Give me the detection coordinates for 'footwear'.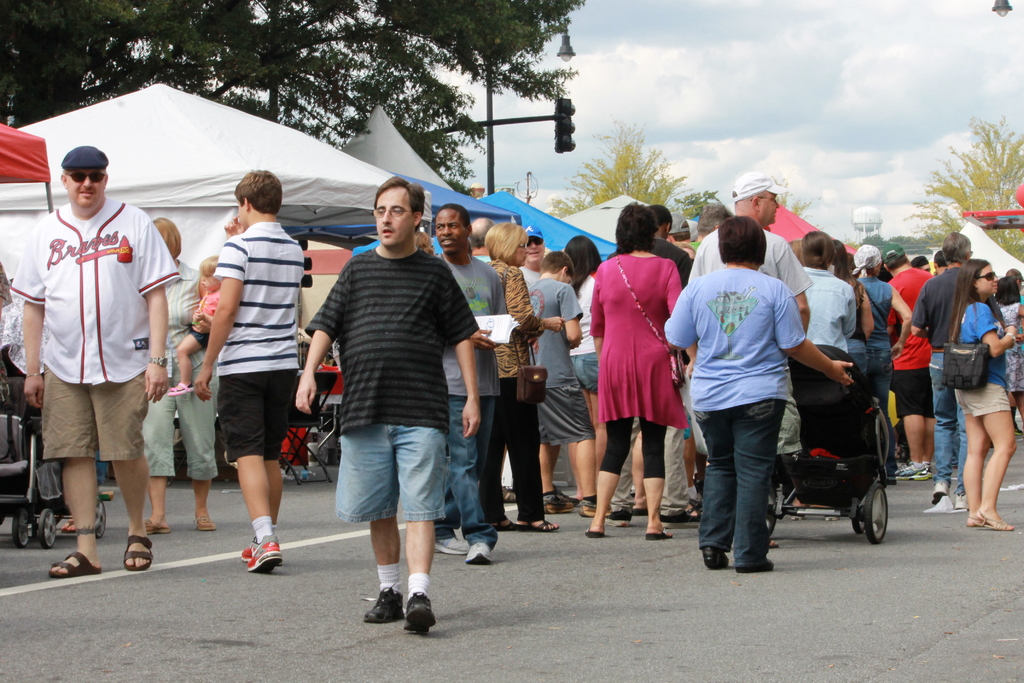
Rect(645, 532, 674, 538).
